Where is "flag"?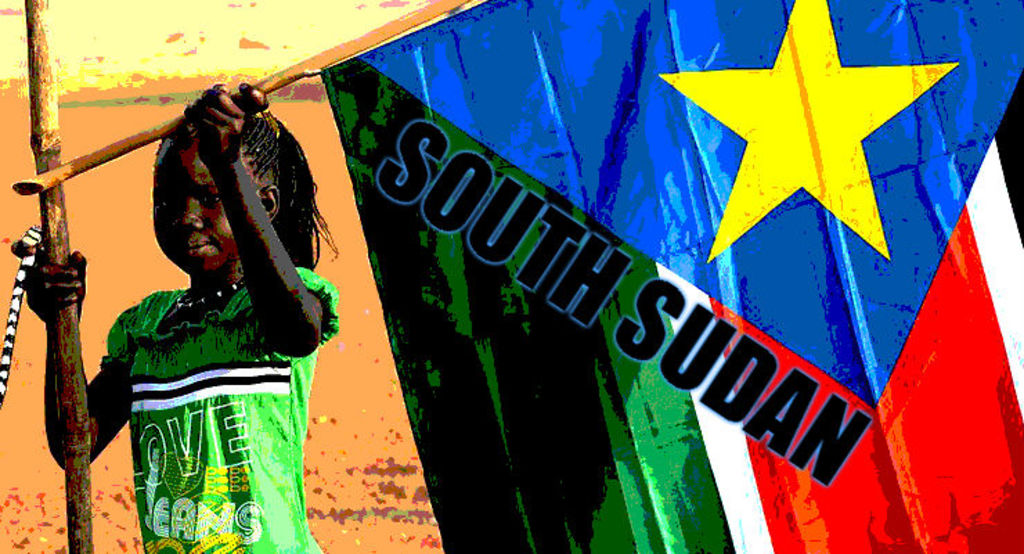
Rect(316, 4, 1023, 553).
